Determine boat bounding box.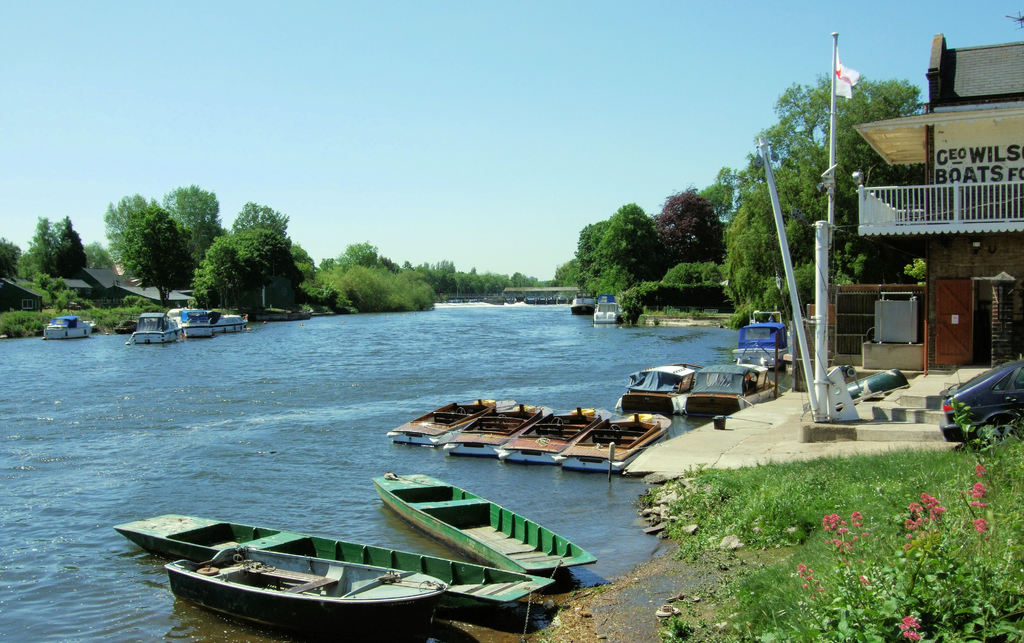
Determined: <bbox>120, 510, 550, 615</bbox>.
